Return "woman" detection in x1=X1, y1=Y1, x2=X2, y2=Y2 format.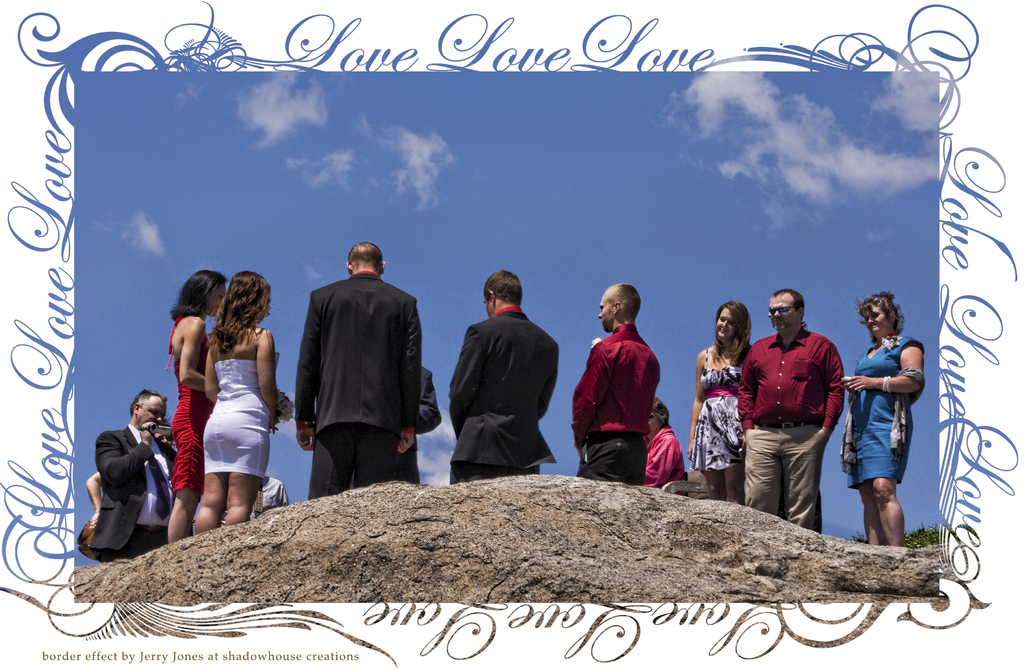
x1=161, y1=270, x2=228, y2=539.
